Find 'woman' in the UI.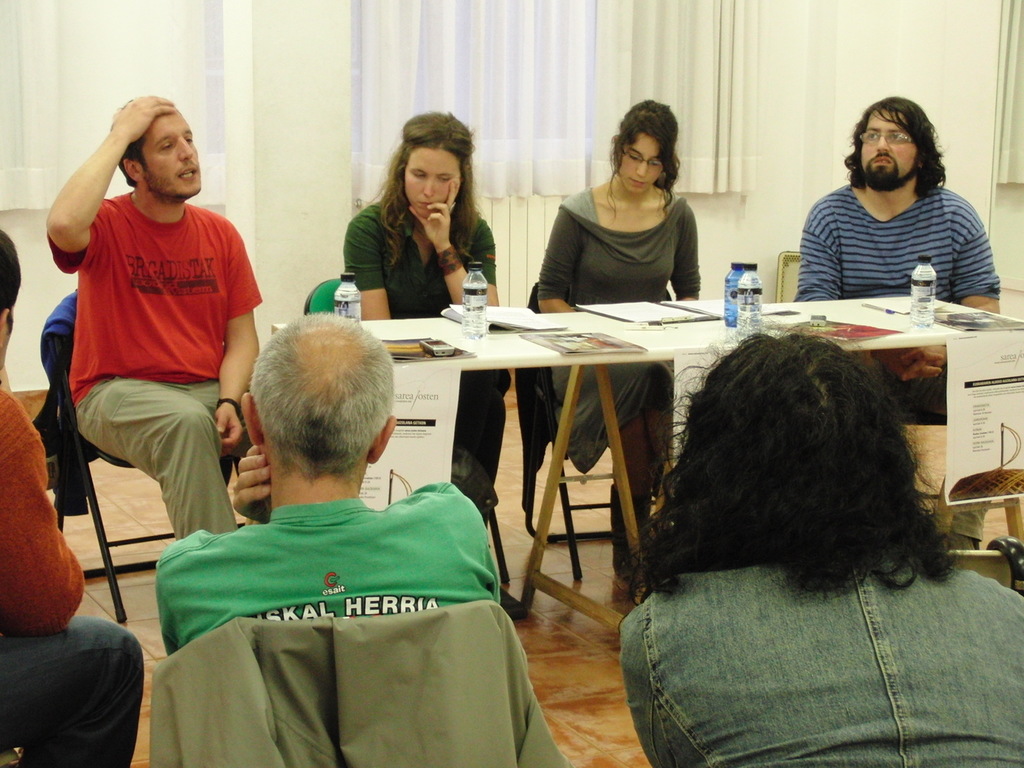
UI element at bbox=[341, 112, 515, 515].
